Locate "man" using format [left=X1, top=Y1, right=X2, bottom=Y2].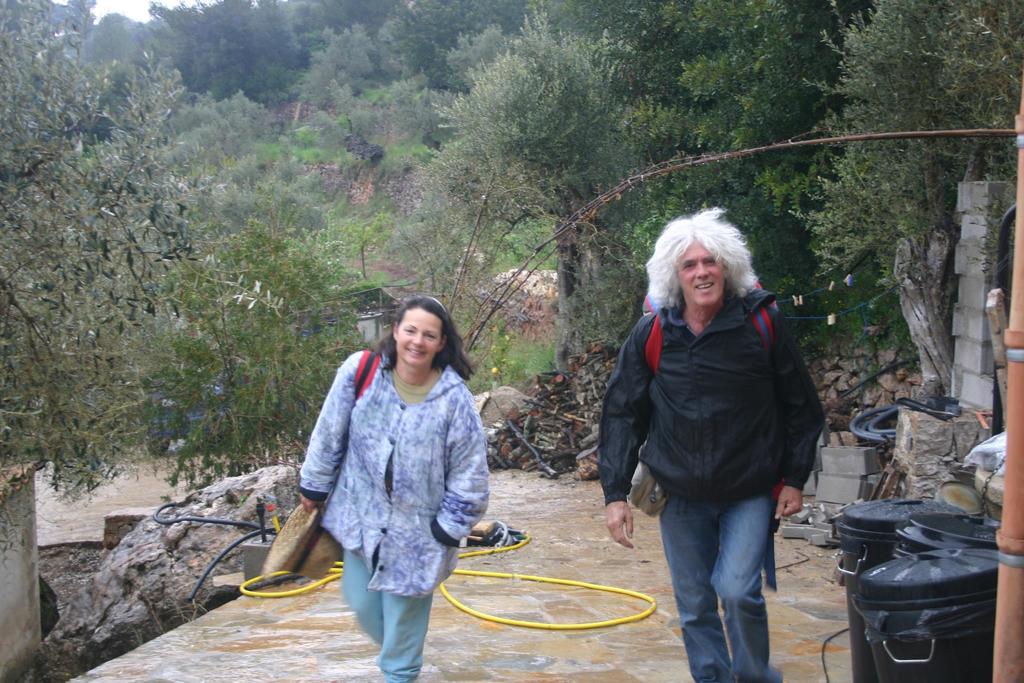
[left=598, top=210, right=837, bottom=680].
